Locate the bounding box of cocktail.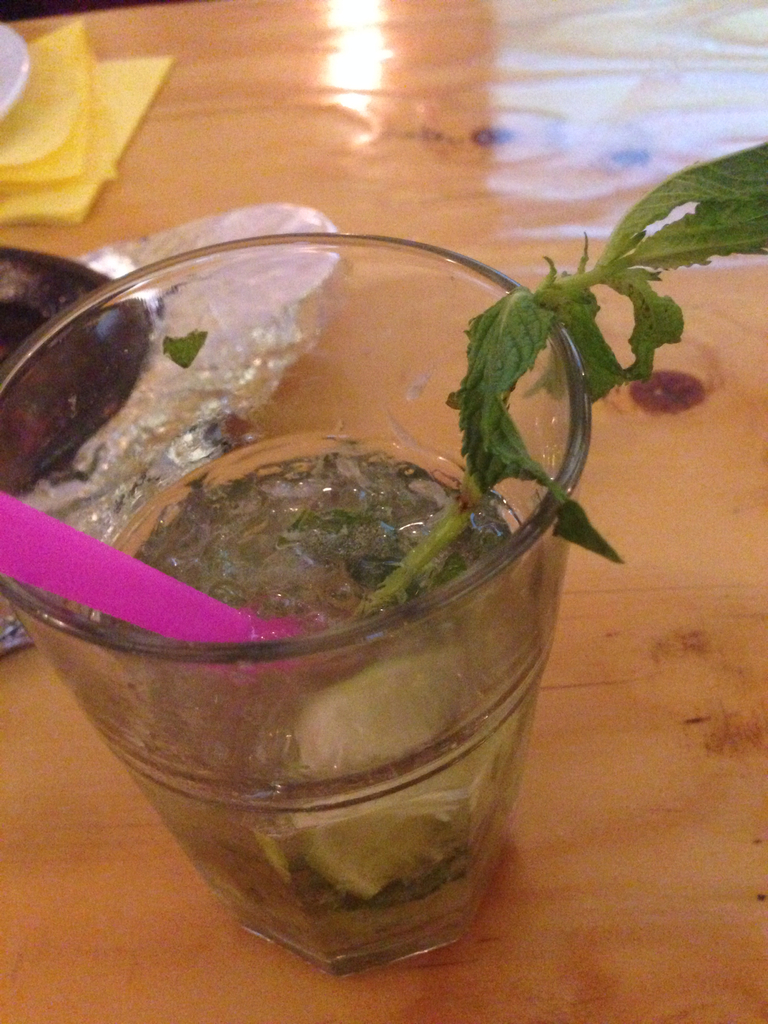
Bounding box: (0, 140, 767, 962).
